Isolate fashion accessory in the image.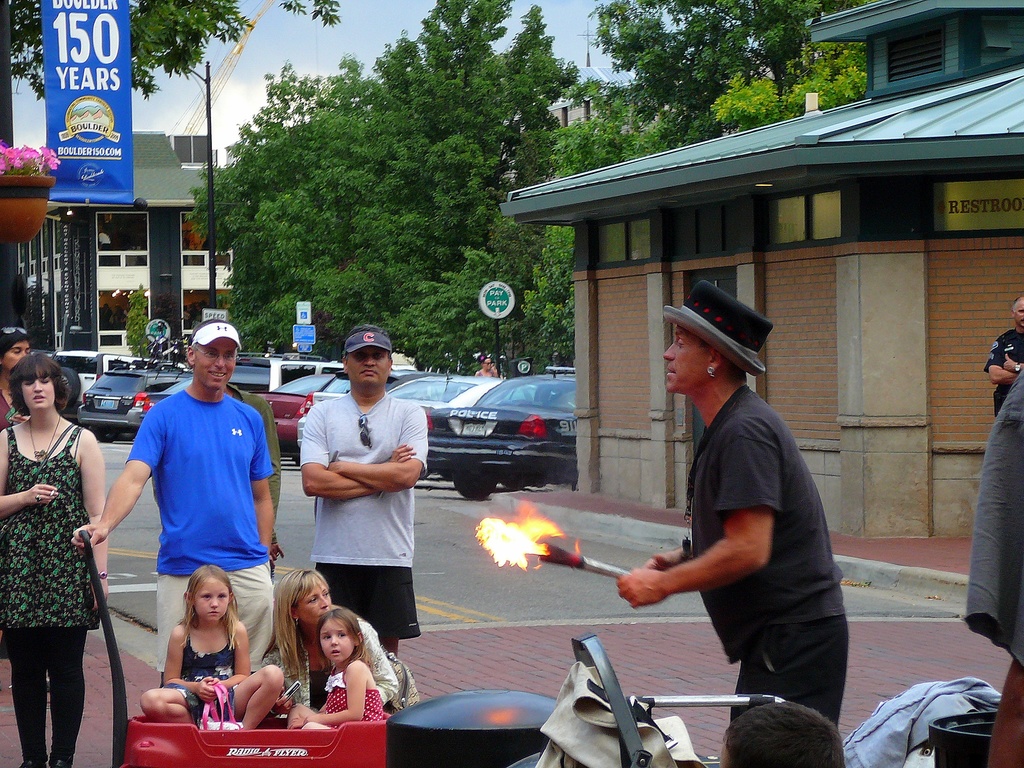
Isolated region: 185 319 243 348.
